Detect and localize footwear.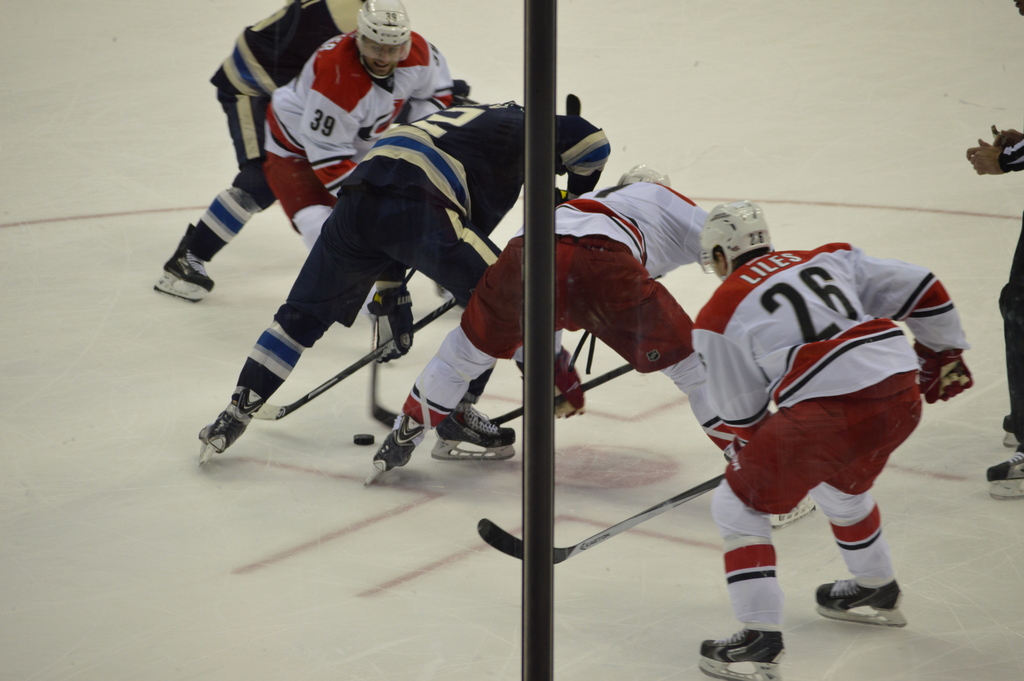
Localized at select_region(150, 224, 218, 296).
